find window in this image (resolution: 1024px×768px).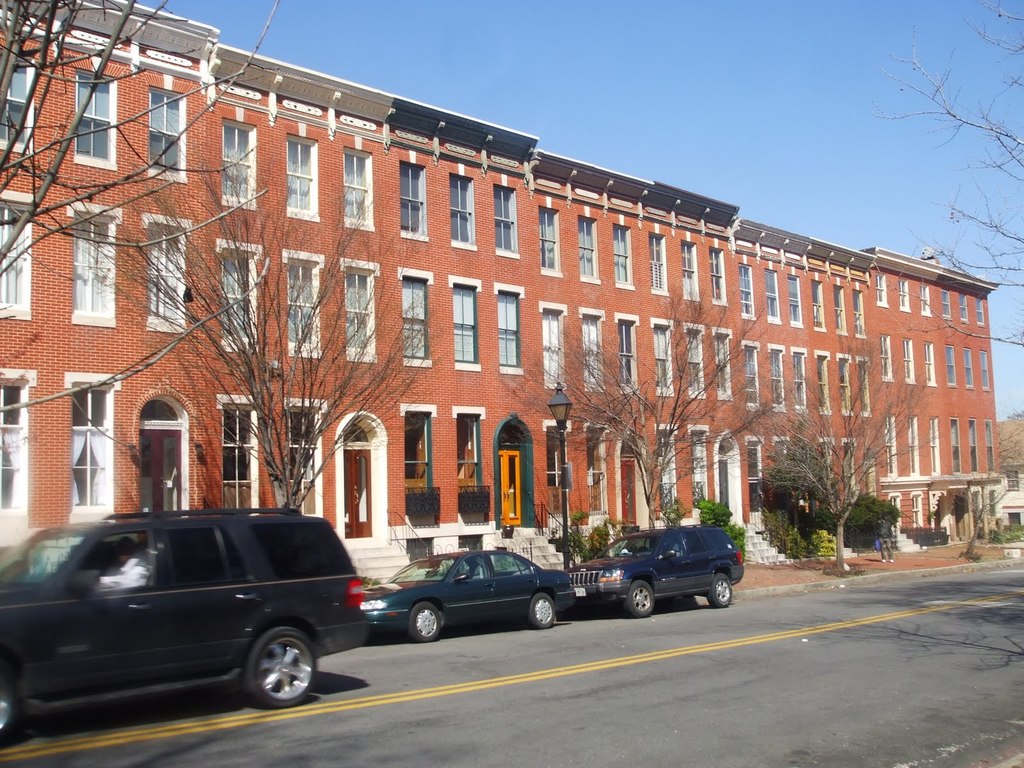
detection(789, 276, 800, 321).
